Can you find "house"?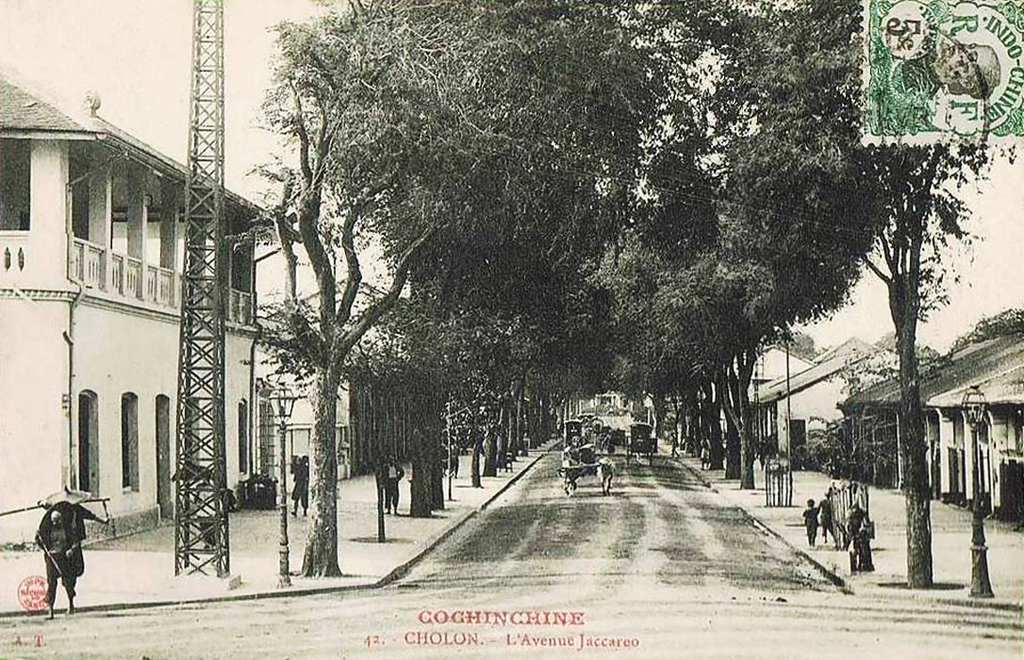
Yes, bounding box: (x1=847, y1=329, x2=1023, y2=537).
